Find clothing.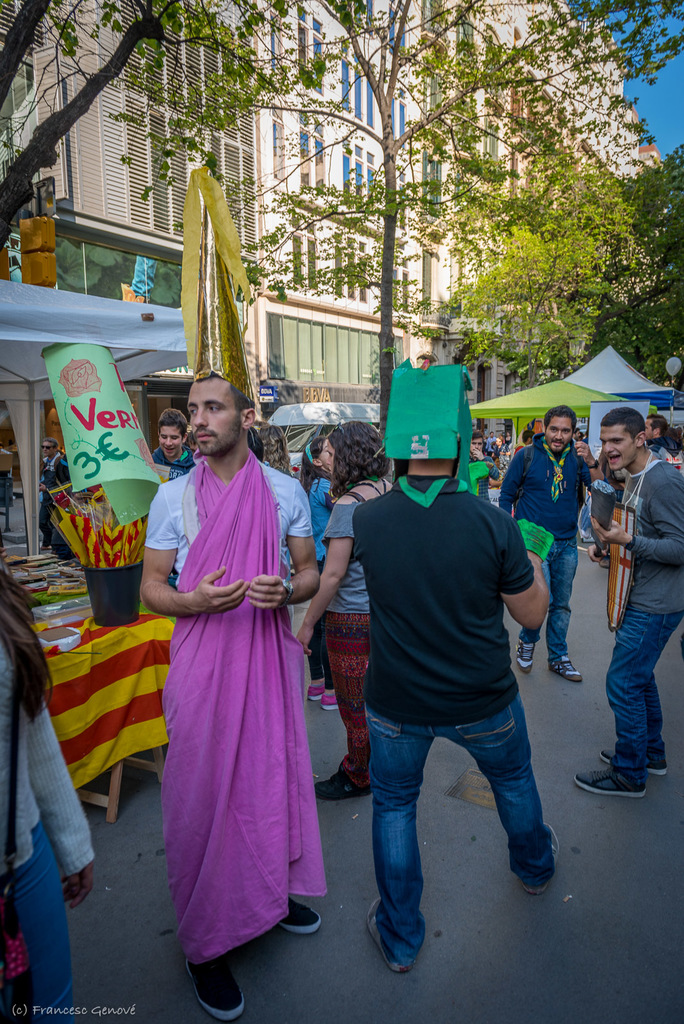
l=147, t=444, r=196, b=483.
